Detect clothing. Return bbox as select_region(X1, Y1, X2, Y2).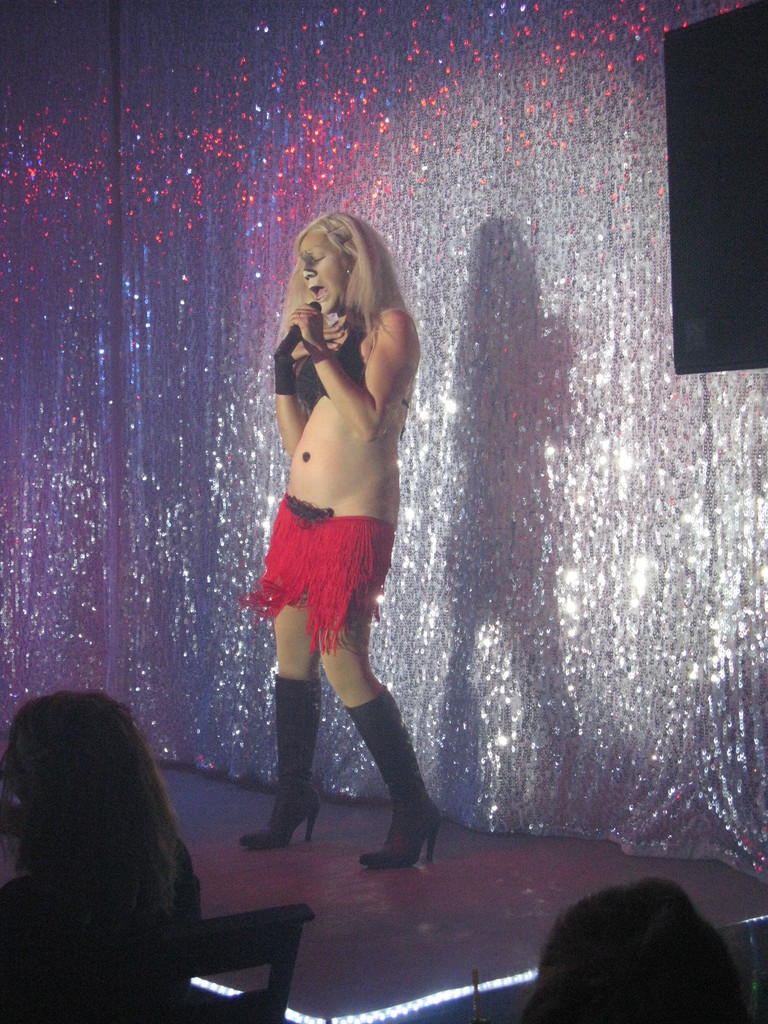
select_region(253, 268, 419, 687).
